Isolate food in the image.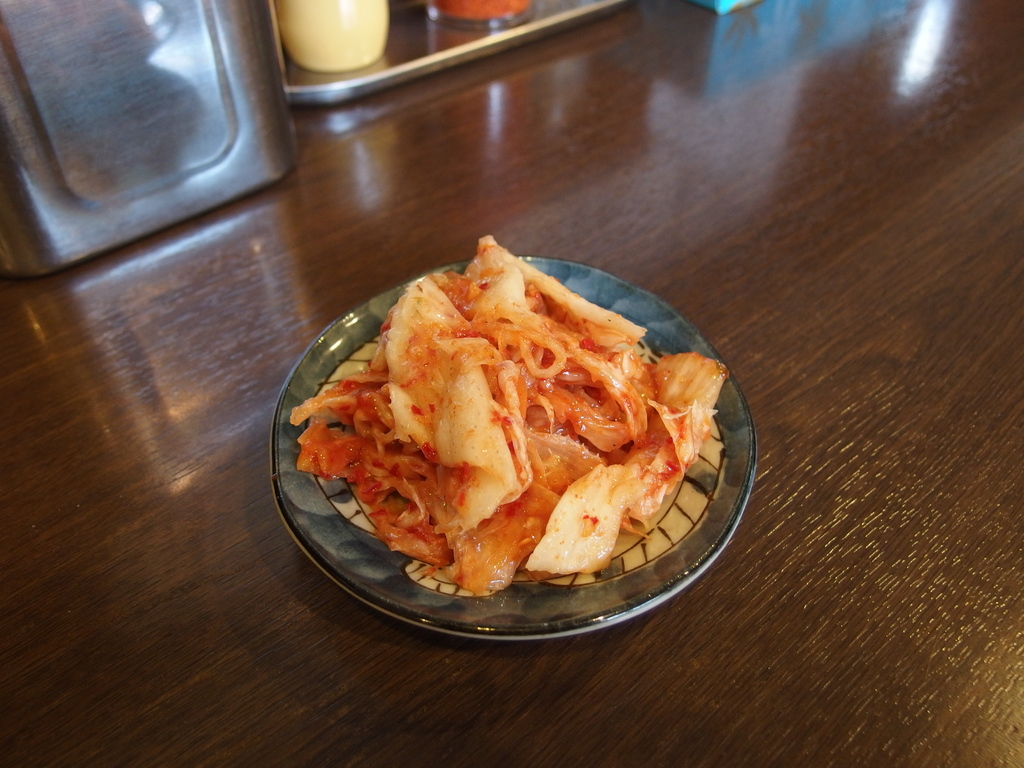
Isolated region: region(310, 255, 731, 602).
